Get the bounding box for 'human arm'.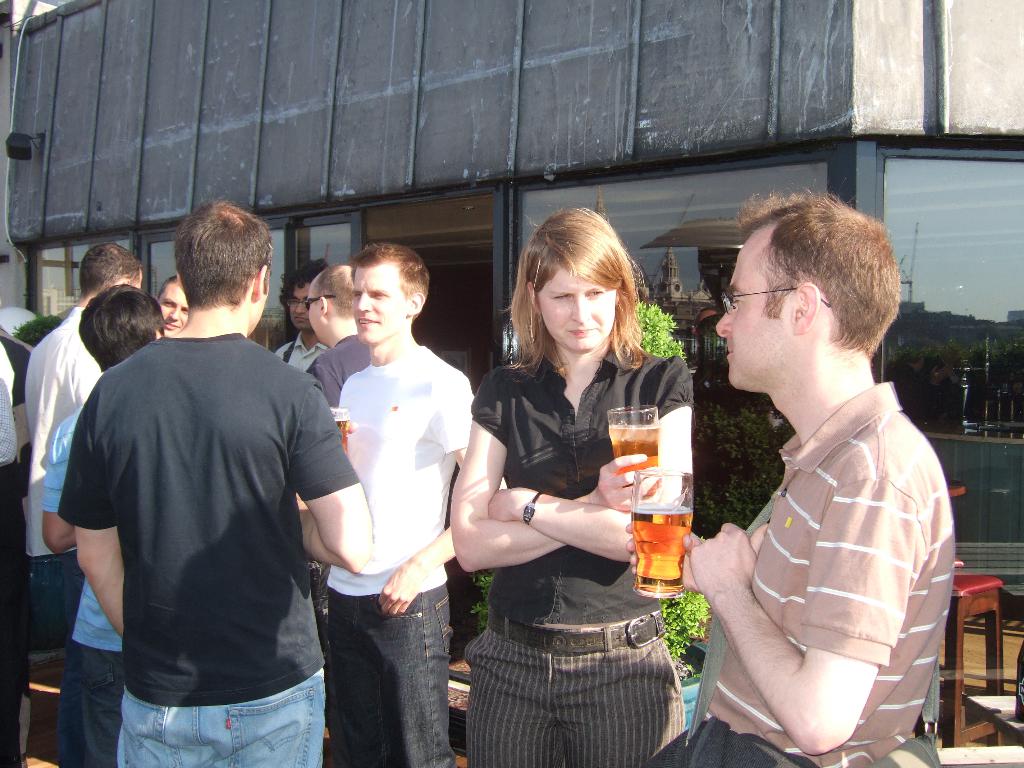
{"x1": 547, "y1": 484, "x2": 642, "y2": 587}.
